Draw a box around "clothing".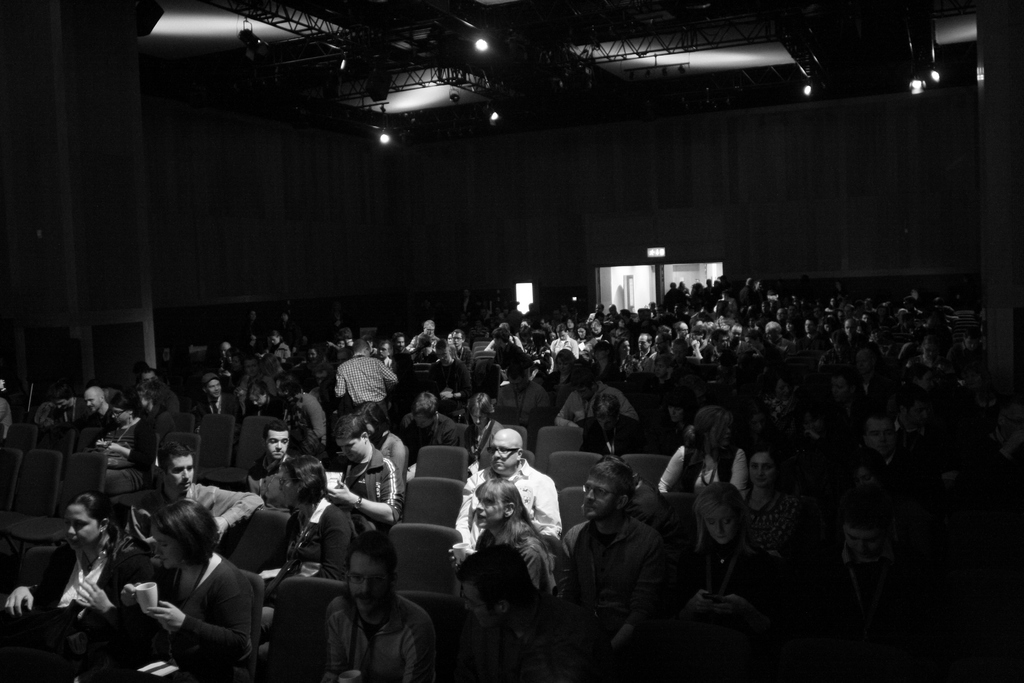
pyautogui.locateOnScreen(97, 408, 132, 466).
